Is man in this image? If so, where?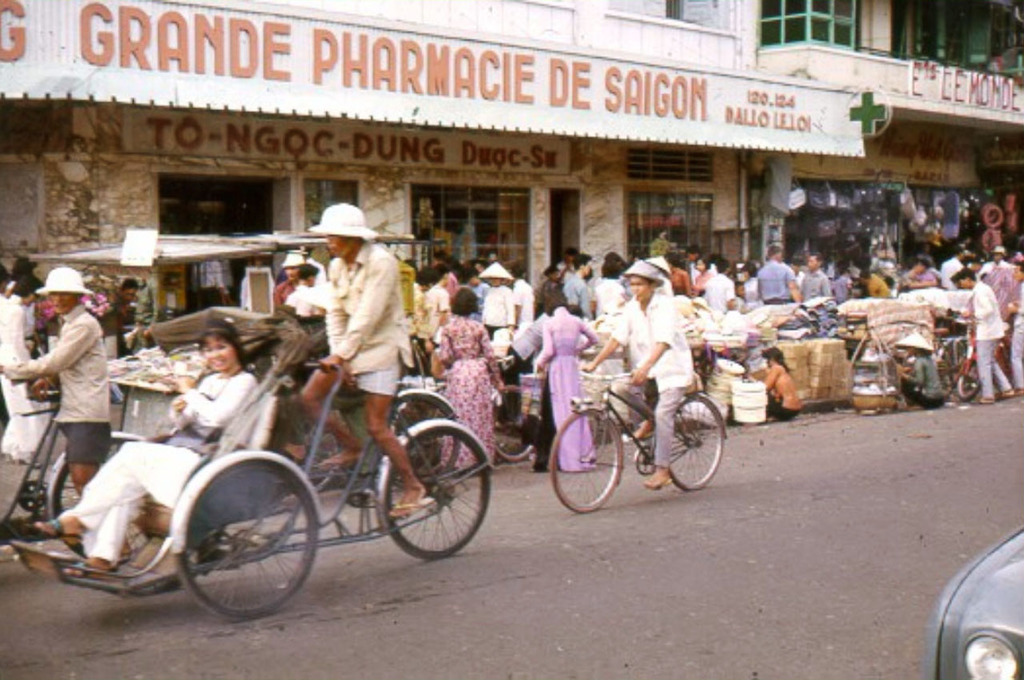
Yes, at <bbox>573, 255, 693, 494</bbox>.
